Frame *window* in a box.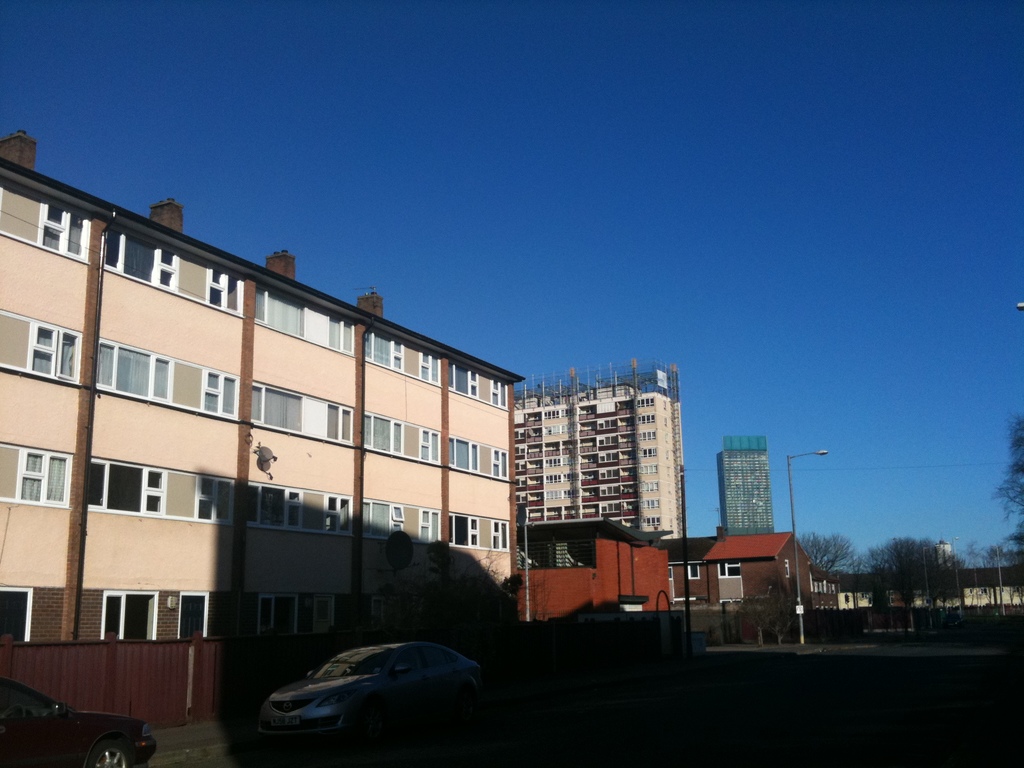
[x1=640, y1=482, x2=656, y2=491].
